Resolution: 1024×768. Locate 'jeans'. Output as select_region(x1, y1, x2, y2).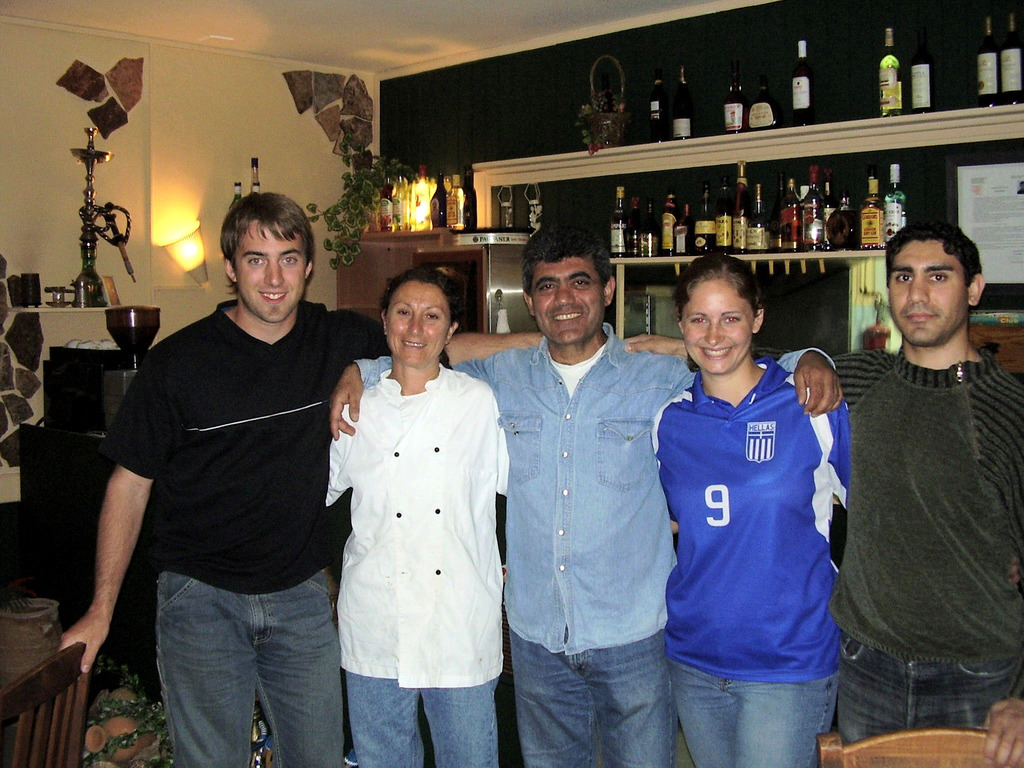
select_region(347, 662, 511, 767).
